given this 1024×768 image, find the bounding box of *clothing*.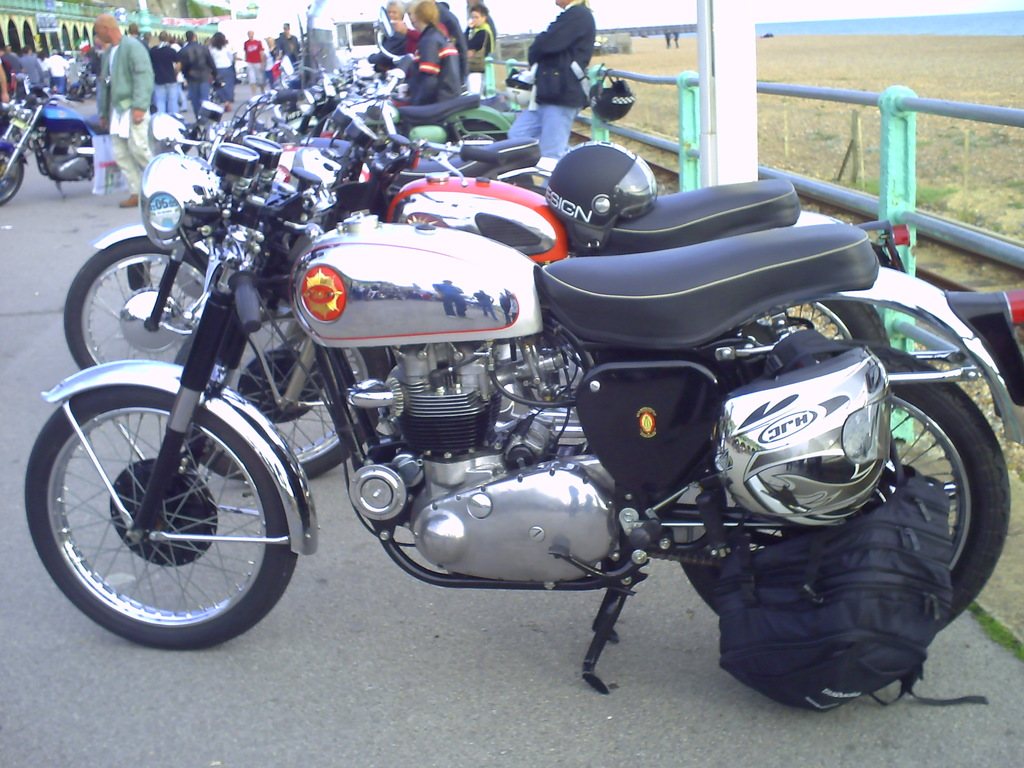
locate(156, 35, 179, 116).
